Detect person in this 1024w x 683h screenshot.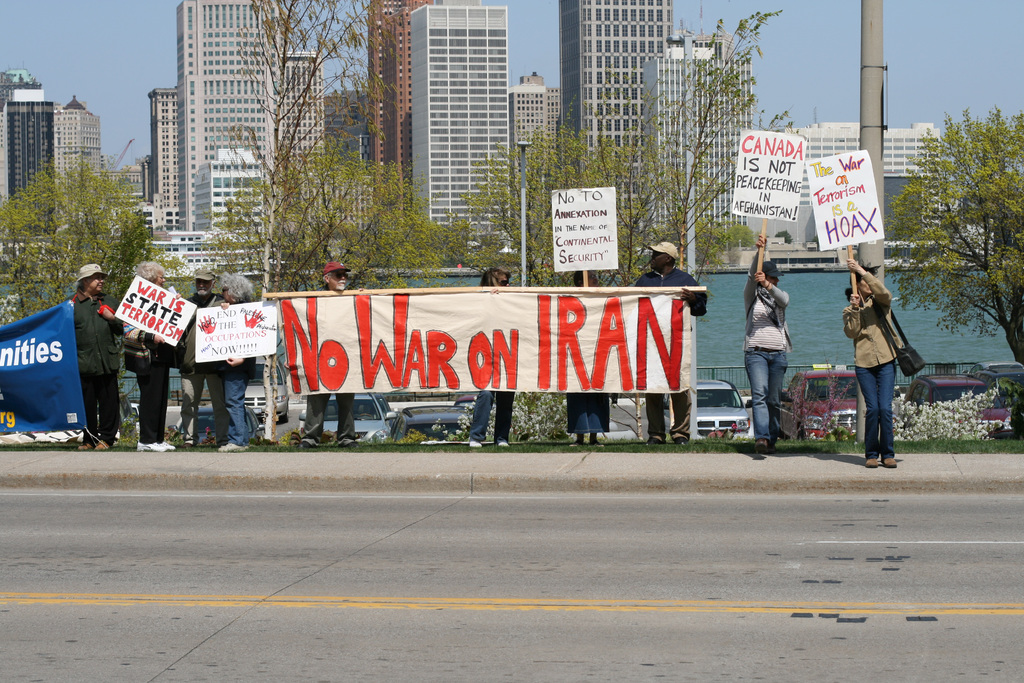
Detection: bbox=(125, 261, 179, 450).
